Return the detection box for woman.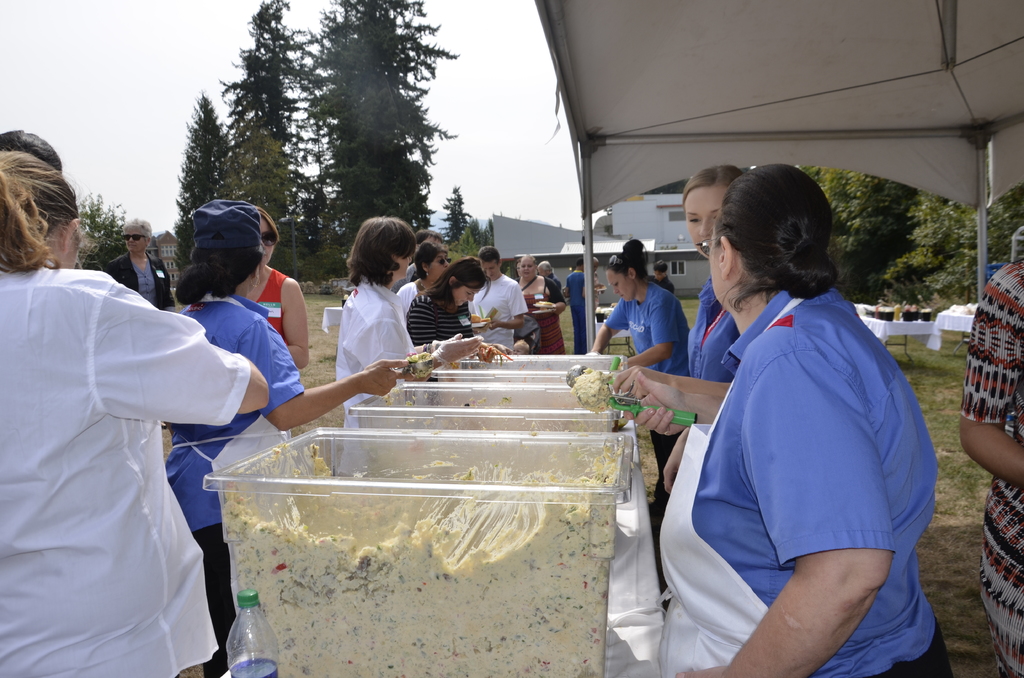
{"x1": 0, "y1": 148, "x2": 273, "y2": 677}.
